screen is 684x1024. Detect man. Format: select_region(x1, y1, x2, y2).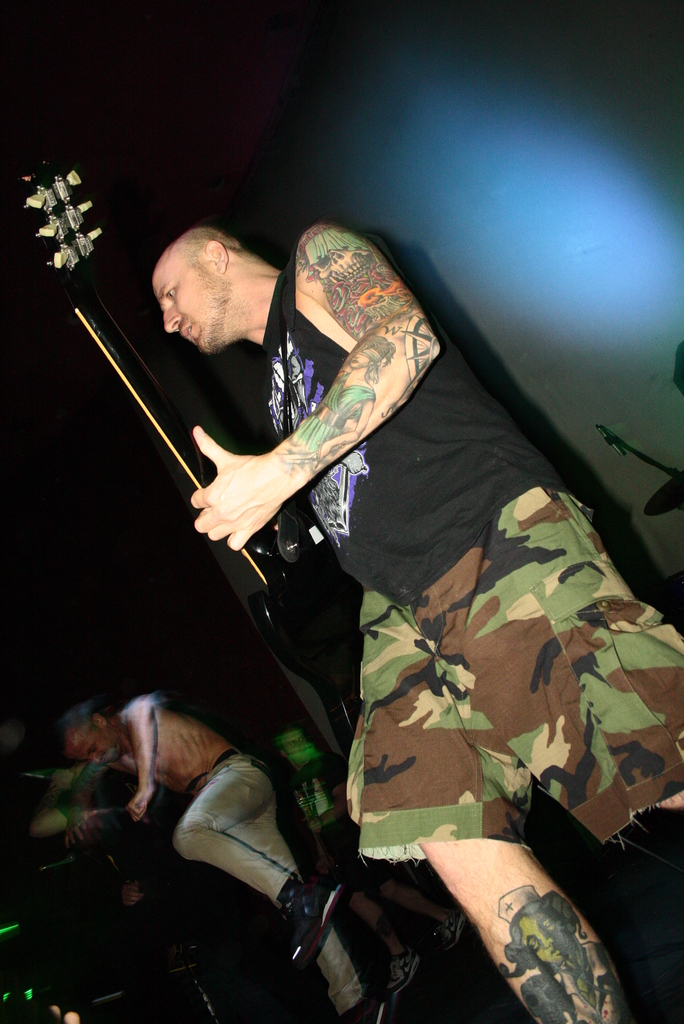
select_region(51, 702, 382, 1023).
